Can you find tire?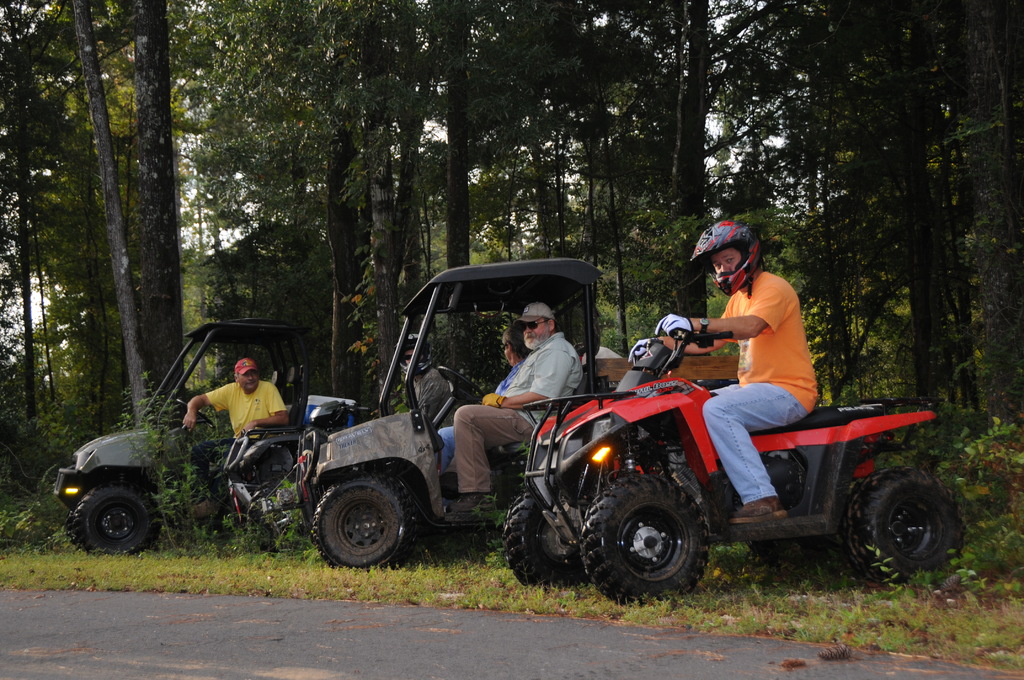
Yes, bounding box: <region>601, 484, 727, 599</region>.
